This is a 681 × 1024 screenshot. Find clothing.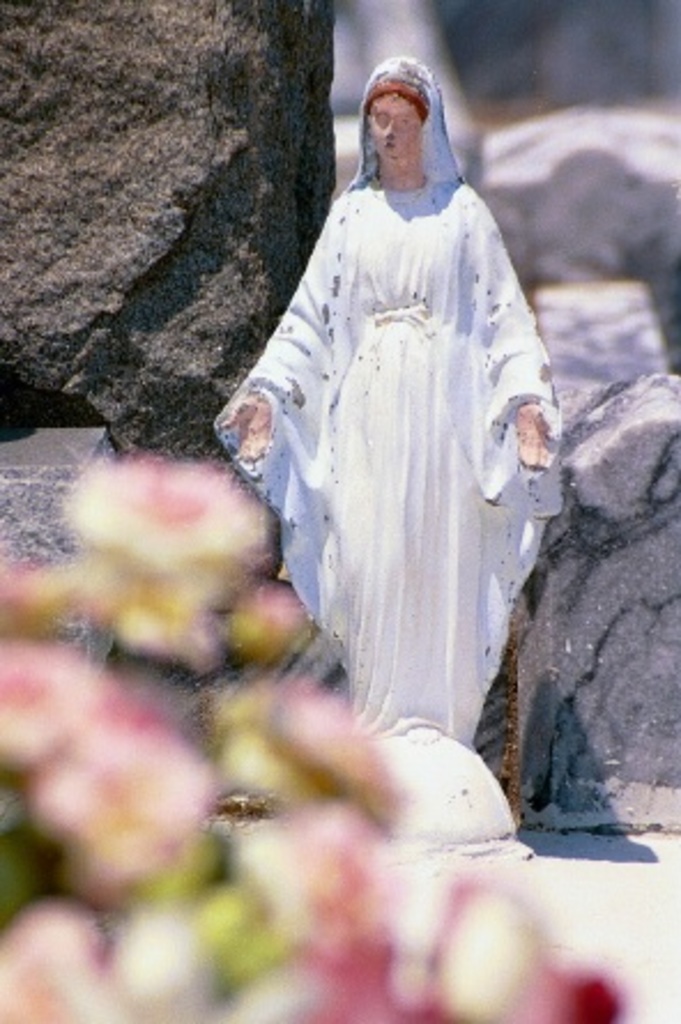
Bounding box: bbox(242, 110, 566, 764).
